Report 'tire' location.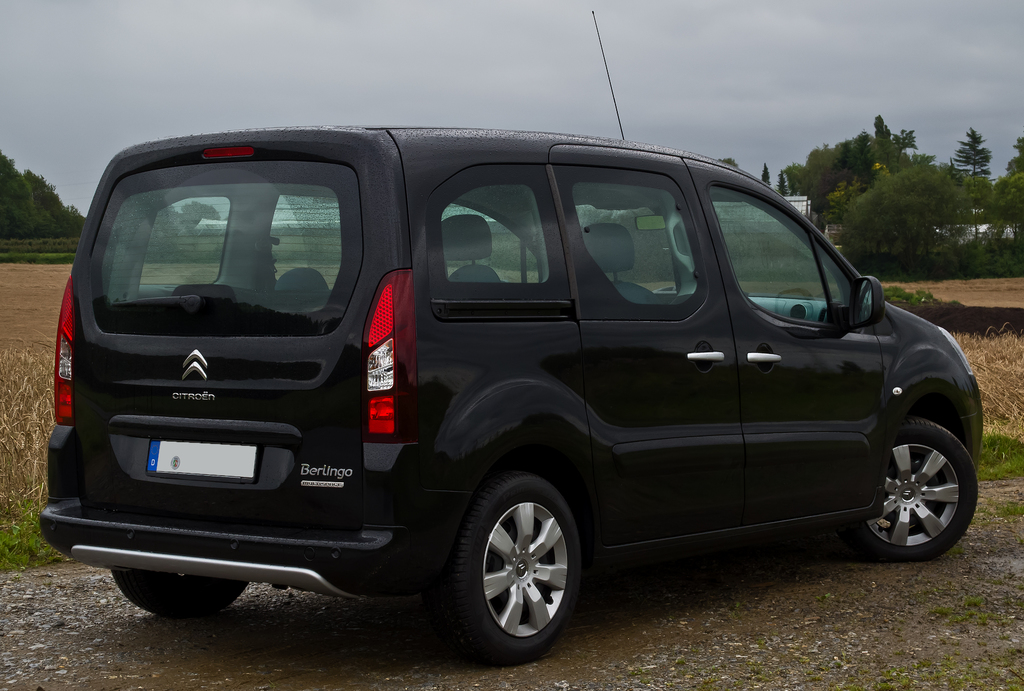
Report: 108, 569, 246, 615.
